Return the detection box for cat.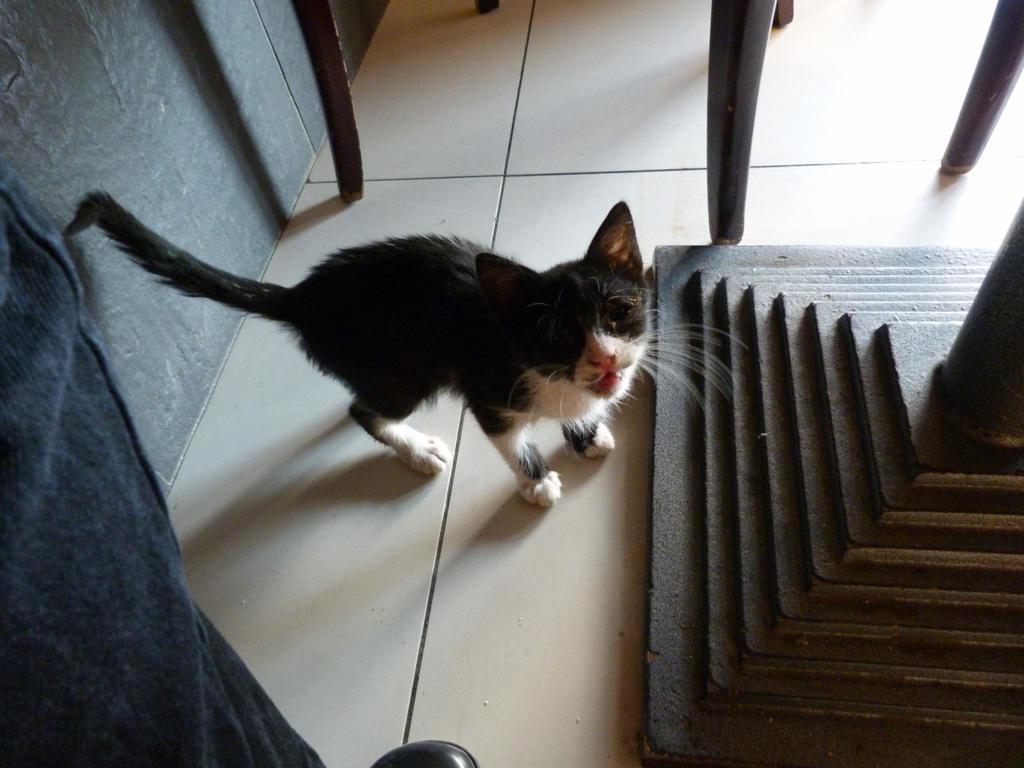
<box>61,198,754,508</box>.
